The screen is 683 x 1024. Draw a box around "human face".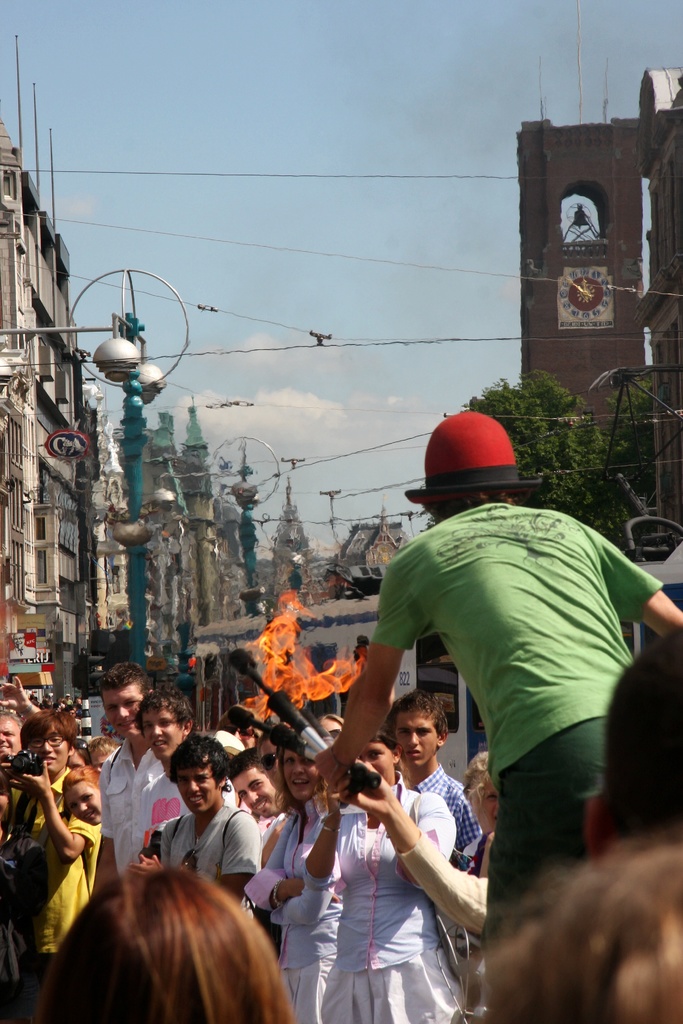
left=474, top=770, right=500, bottom=826.
